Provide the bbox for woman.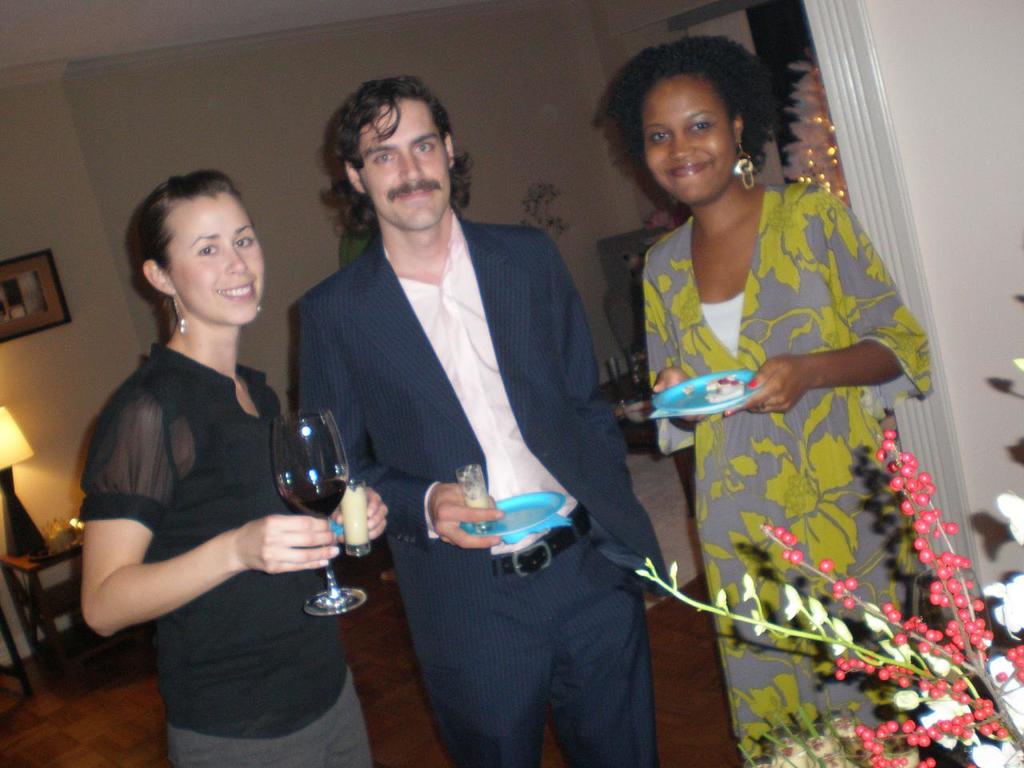
region(73, 144, 340, 743).
